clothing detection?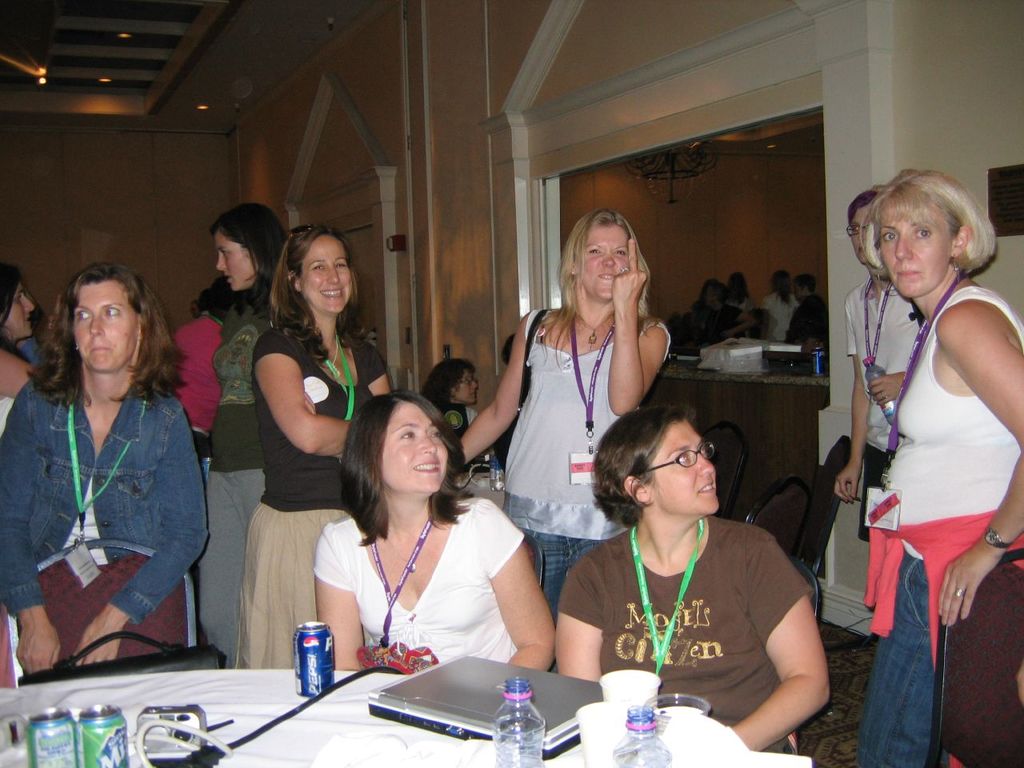
l=0, t=374, r=212, b=628
